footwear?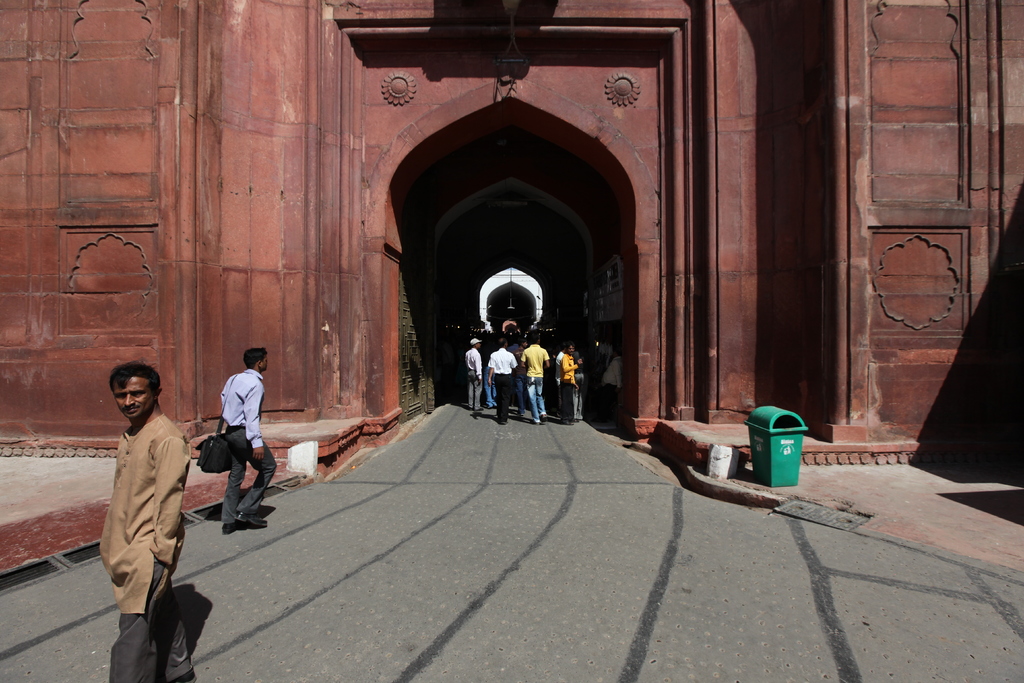
bbox=(501, 421, 510, 425)
